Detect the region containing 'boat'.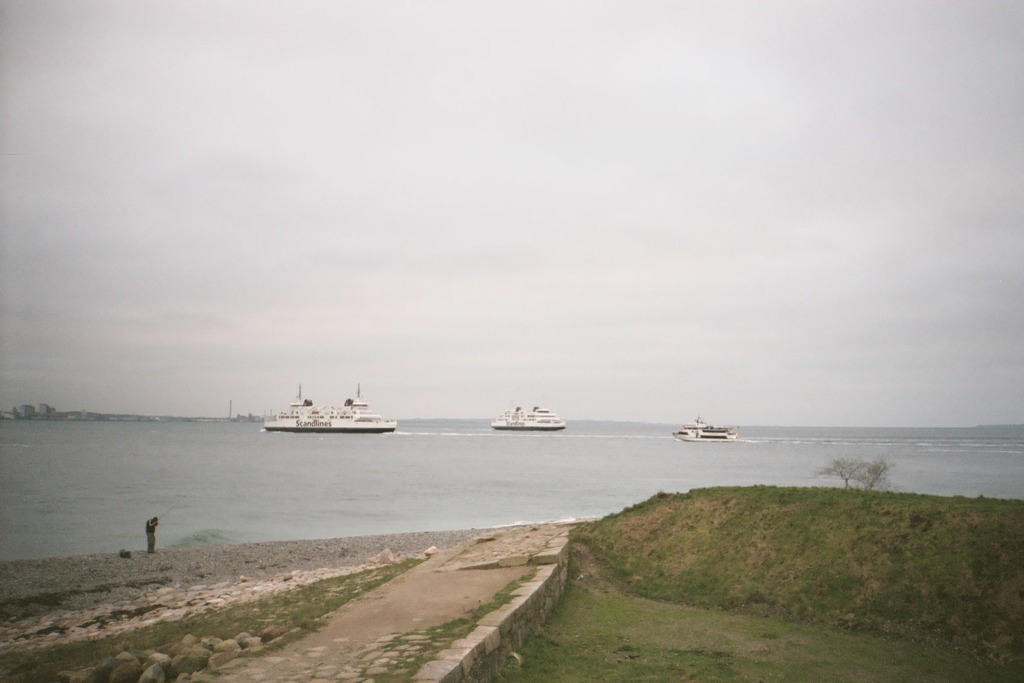
(265,384,397,433).
